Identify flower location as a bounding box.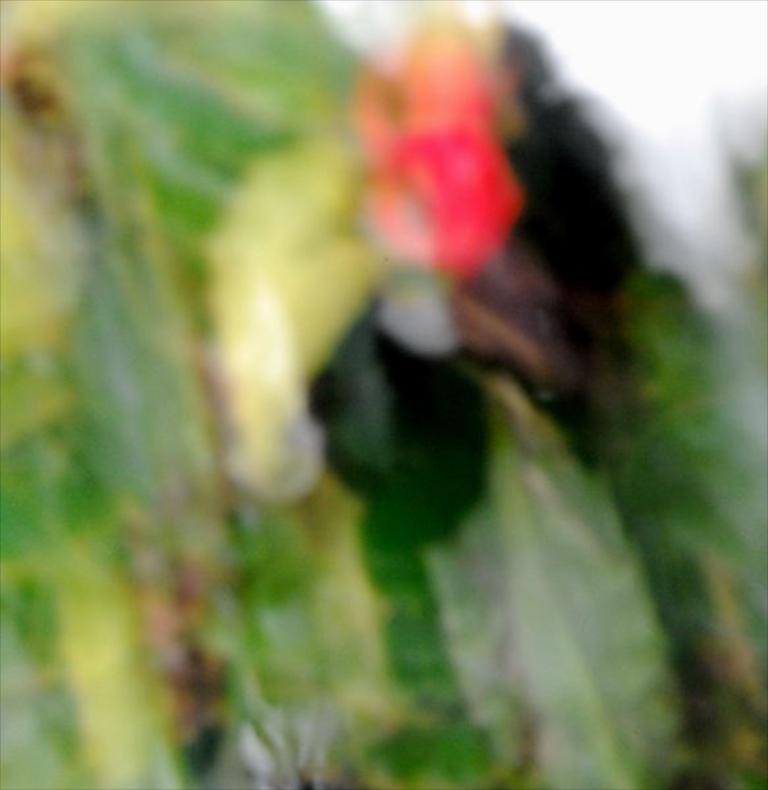
[left=362, top=32, right=520, bottom=288].
